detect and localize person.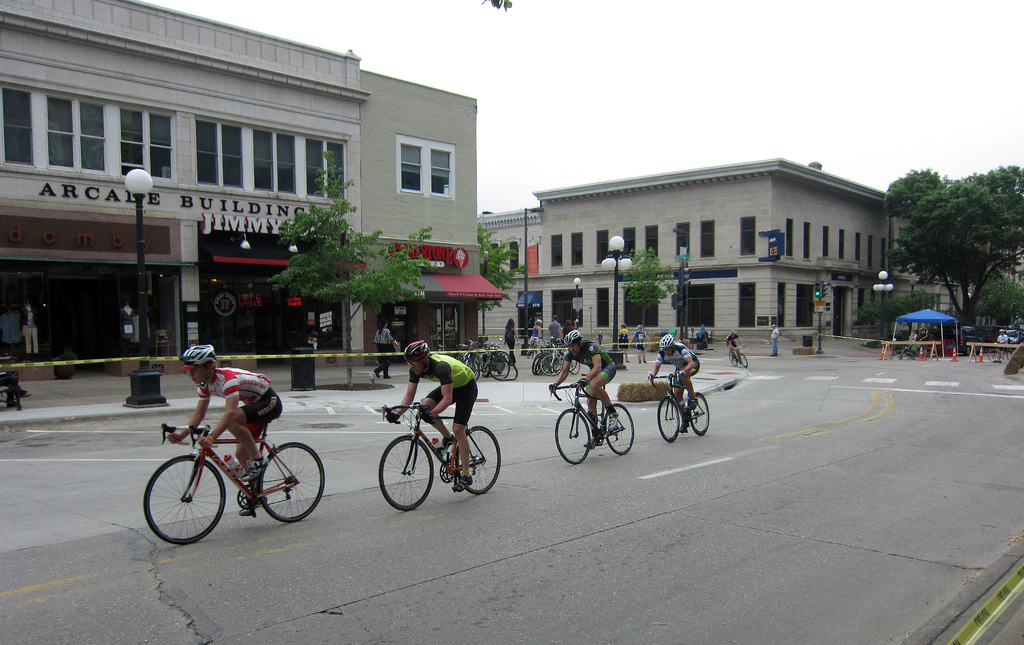
Localized at select_region(372, 321, 394, 376).
